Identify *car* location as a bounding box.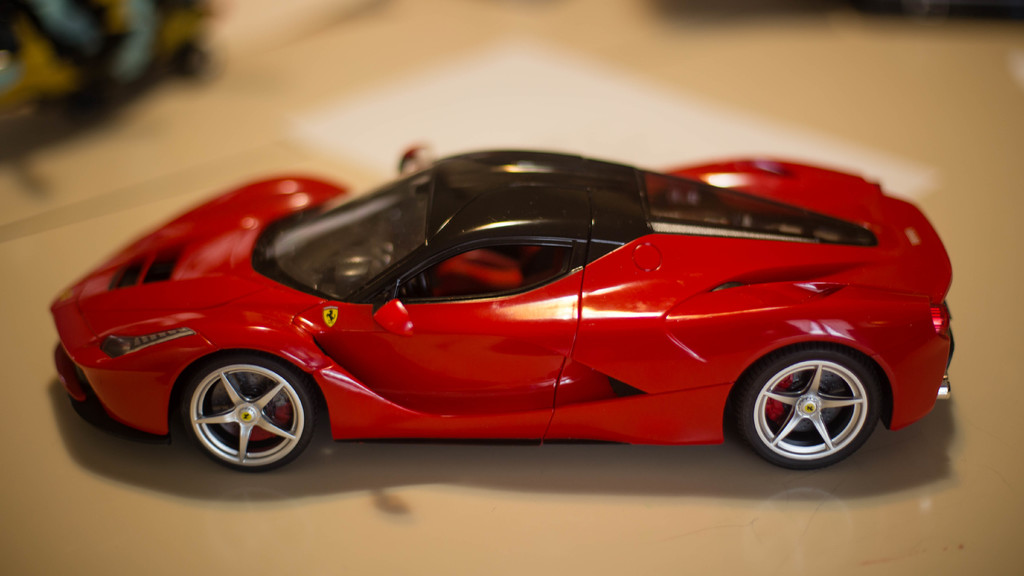
[44, 135, 951, 477].
